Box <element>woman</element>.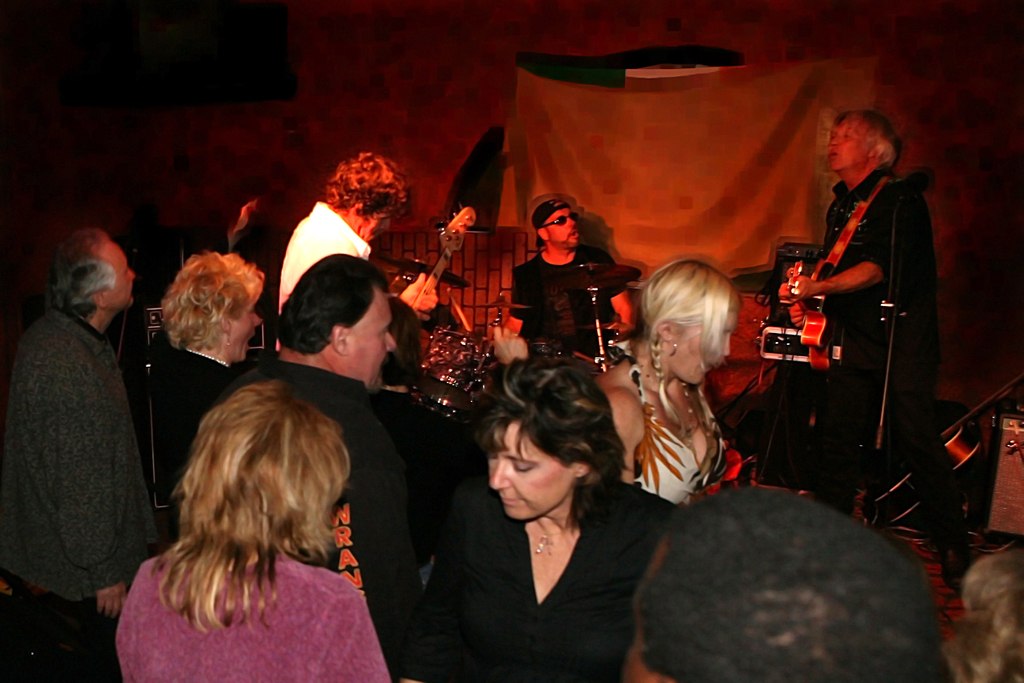
[left=414, top=343, right=659, bottom=678].
